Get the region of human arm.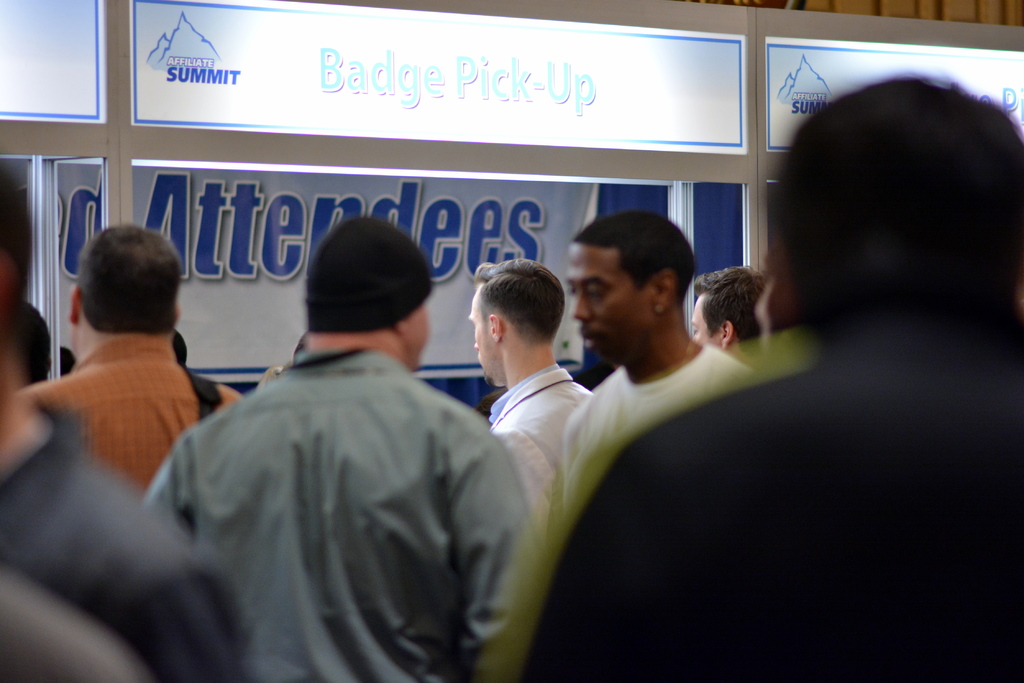
Rect(116, 558, 250, 682).
